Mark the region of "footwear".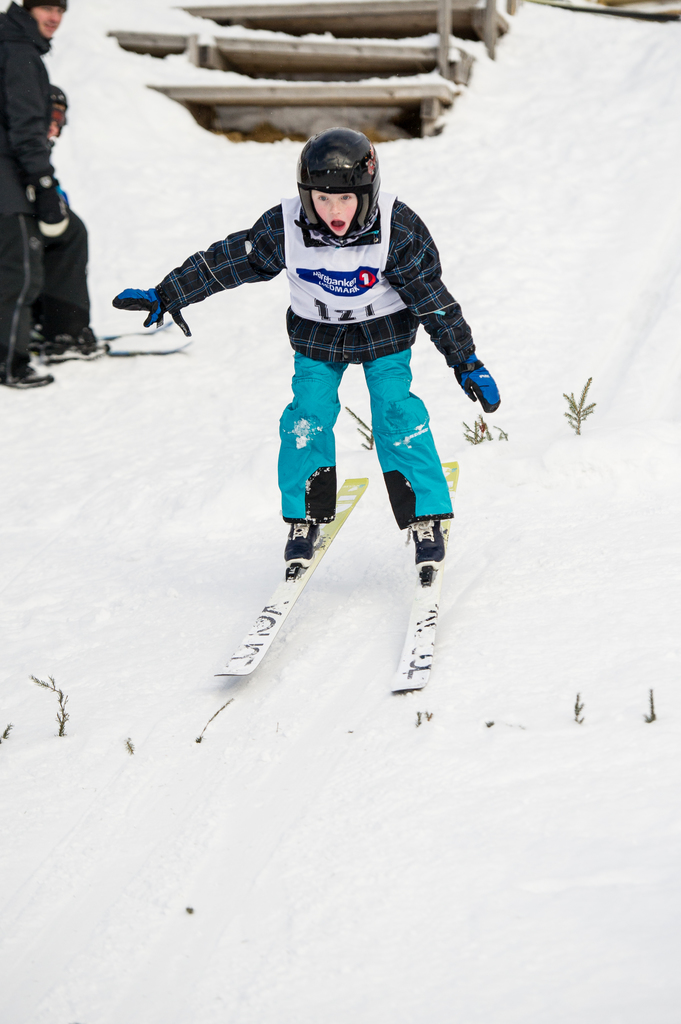
Region: 282:510:320:564.
